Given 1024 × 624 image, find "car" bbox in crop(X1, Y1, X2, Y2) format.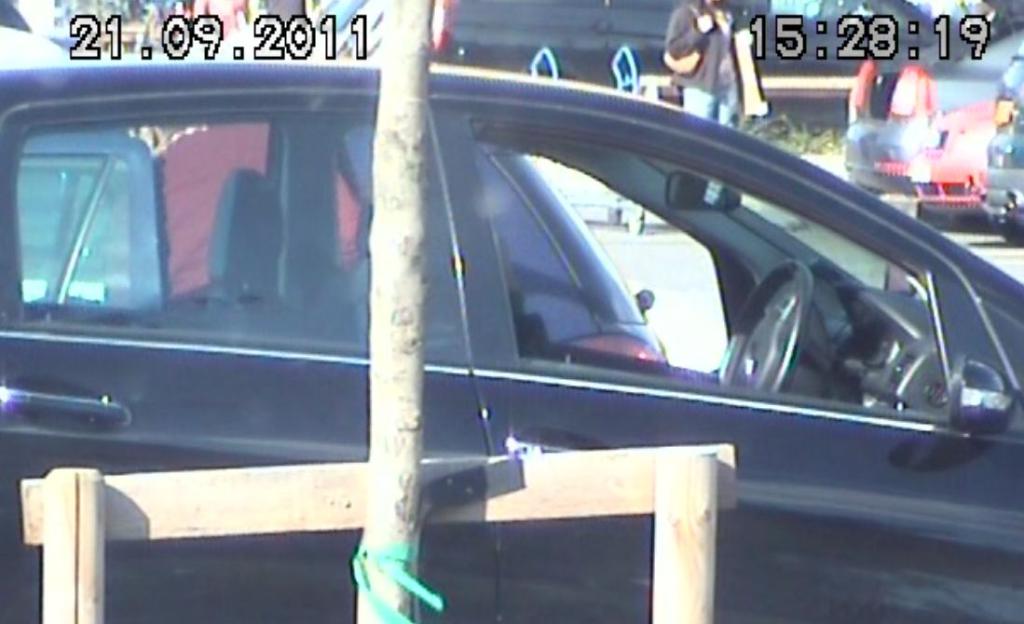
crop(844, 24, 1018, 224).
